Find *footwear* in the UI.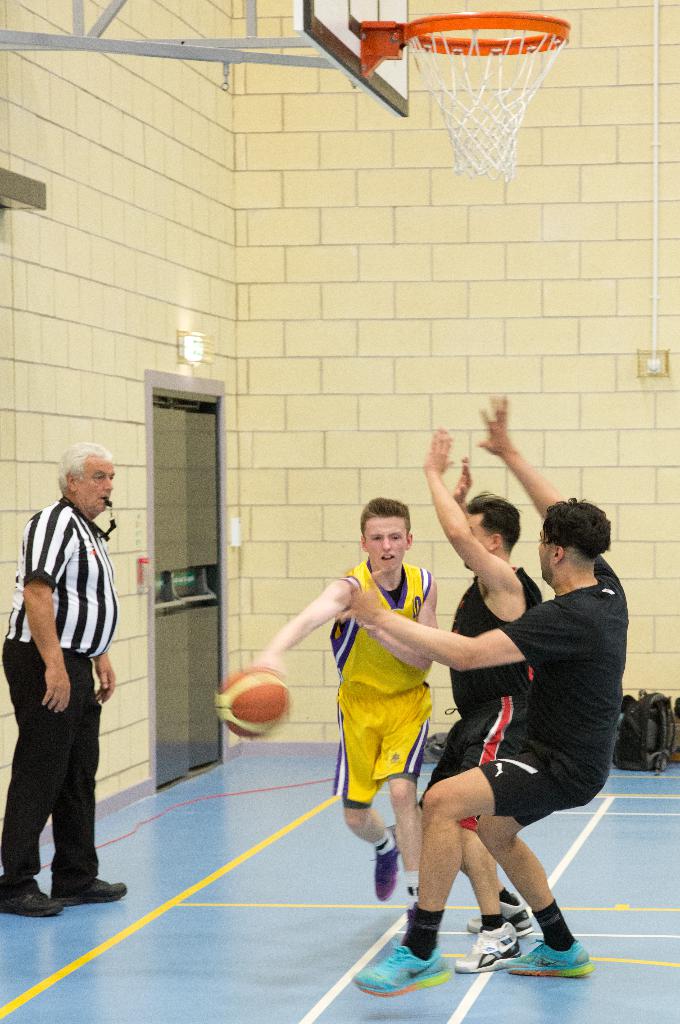
UI element at l=495, t=943, r=595, b=980.
